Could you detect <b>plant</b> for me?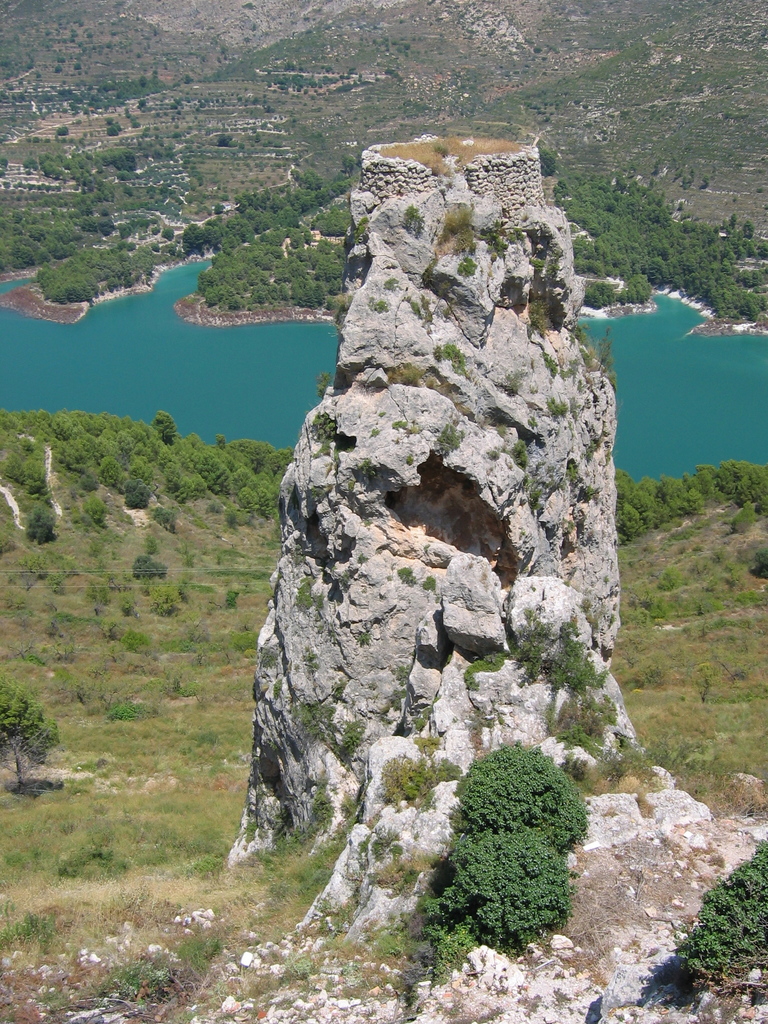
Detection result: <region>17, 548, 38, 572</region>.
